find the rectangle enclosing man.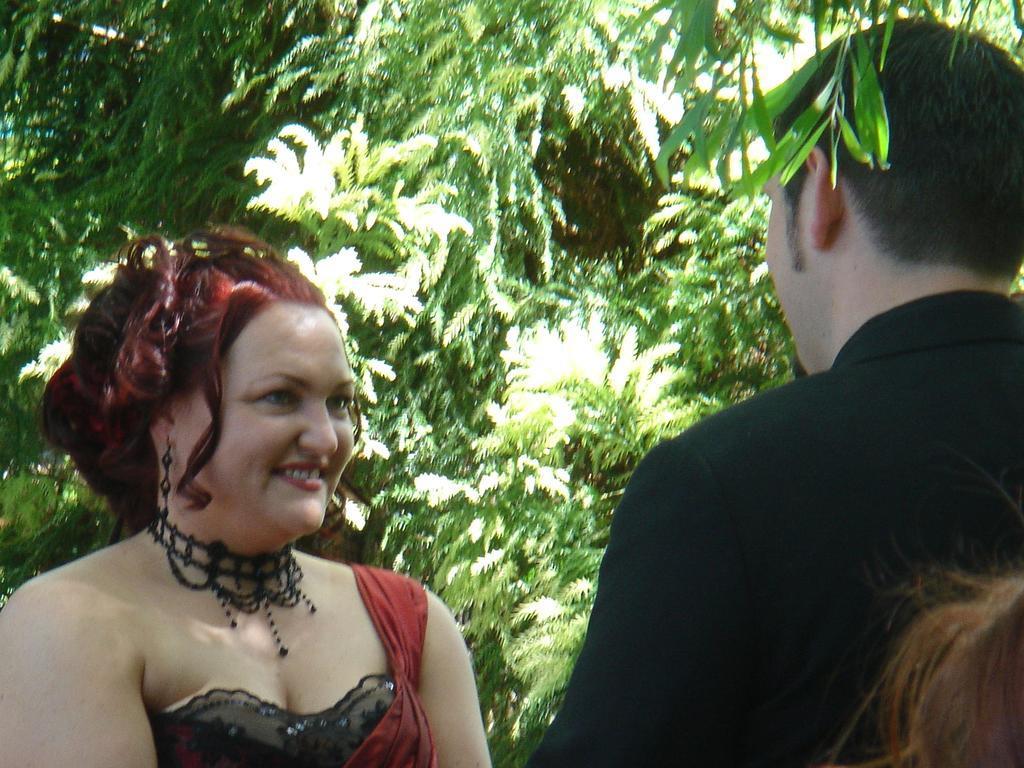
region(525, 11, 1023, 767).
